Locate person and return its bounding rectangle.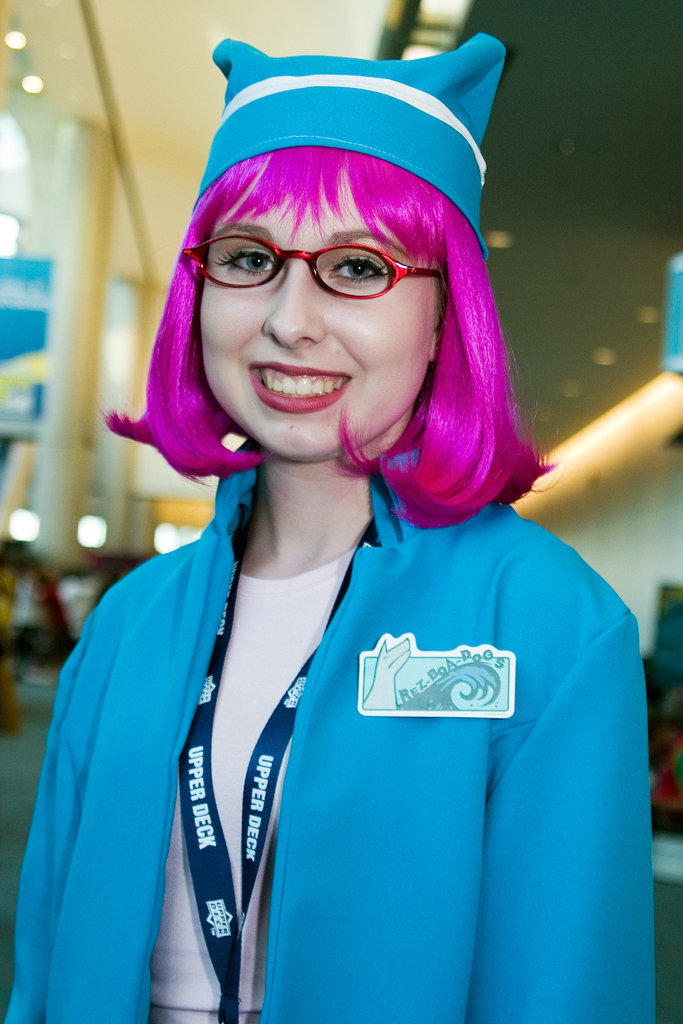
select_region(21, 44, 652, 966).
